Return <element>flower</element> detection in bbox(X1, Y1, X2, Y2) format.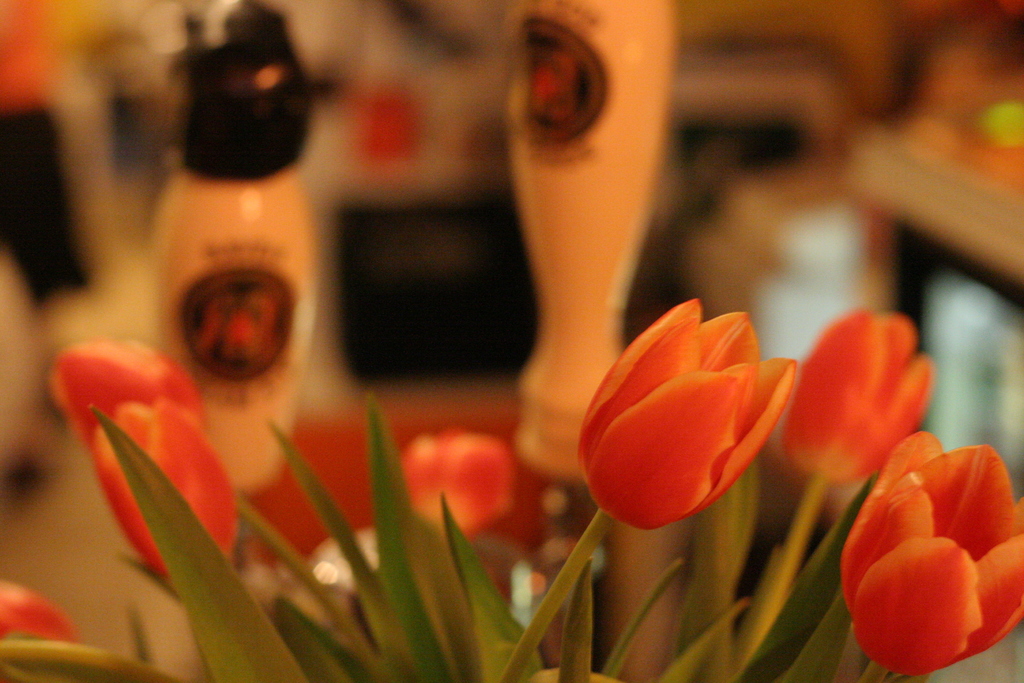
bbox(44, 334, 211, 441).
